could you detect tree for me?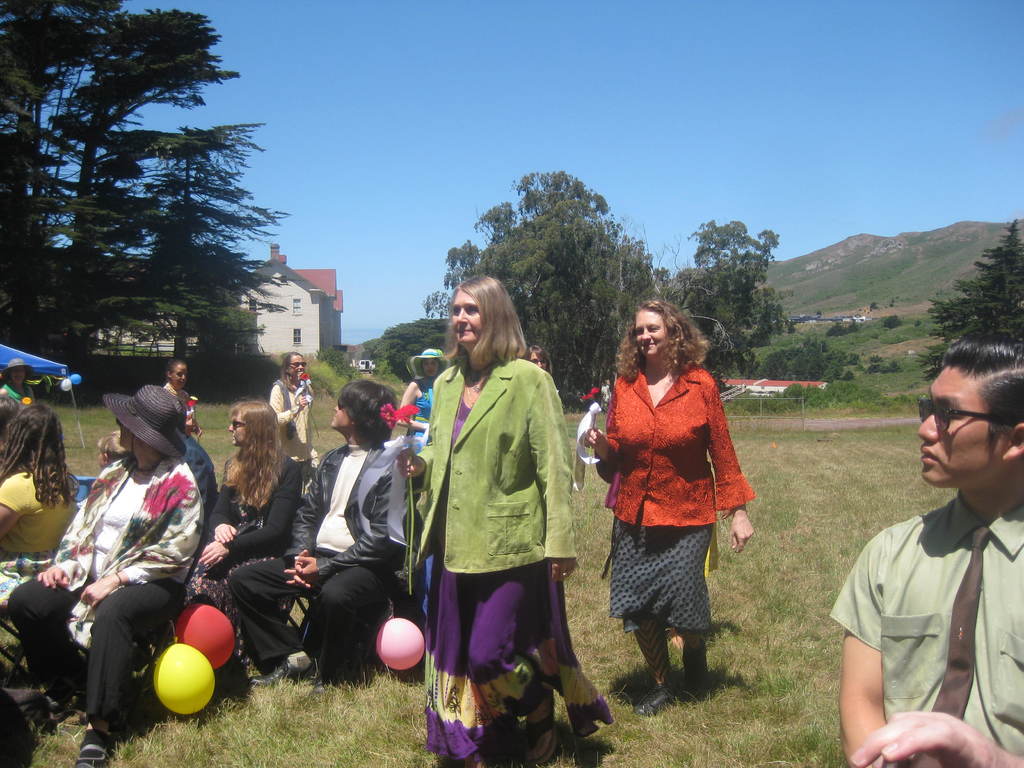
Detection result: x1=368, y1=316, x2=447, y2=384.
